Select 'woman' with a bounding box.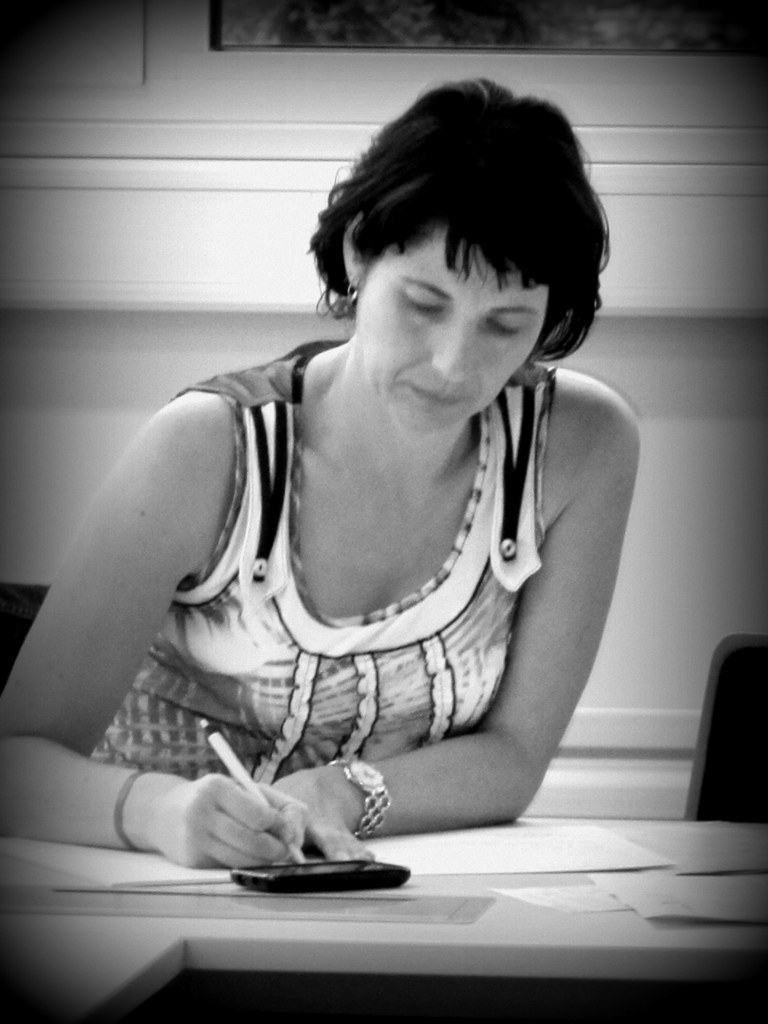
region(70, 42, 633, 927).
